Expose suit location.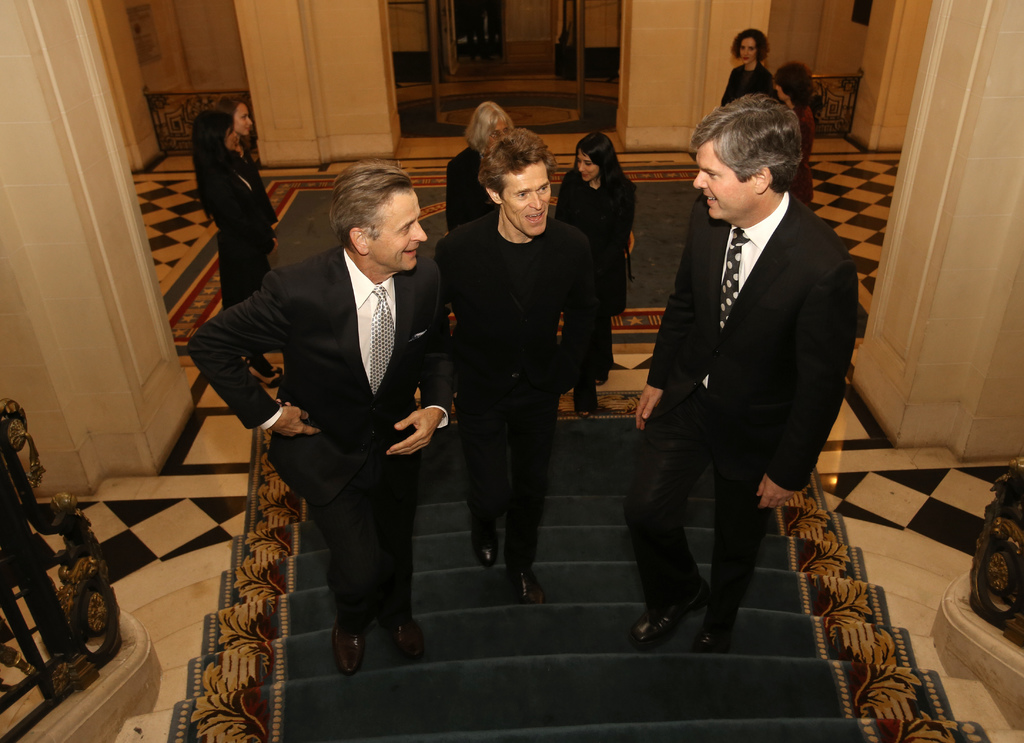
Exposed at x1=556 y1=172 x2=632 y2=407.
